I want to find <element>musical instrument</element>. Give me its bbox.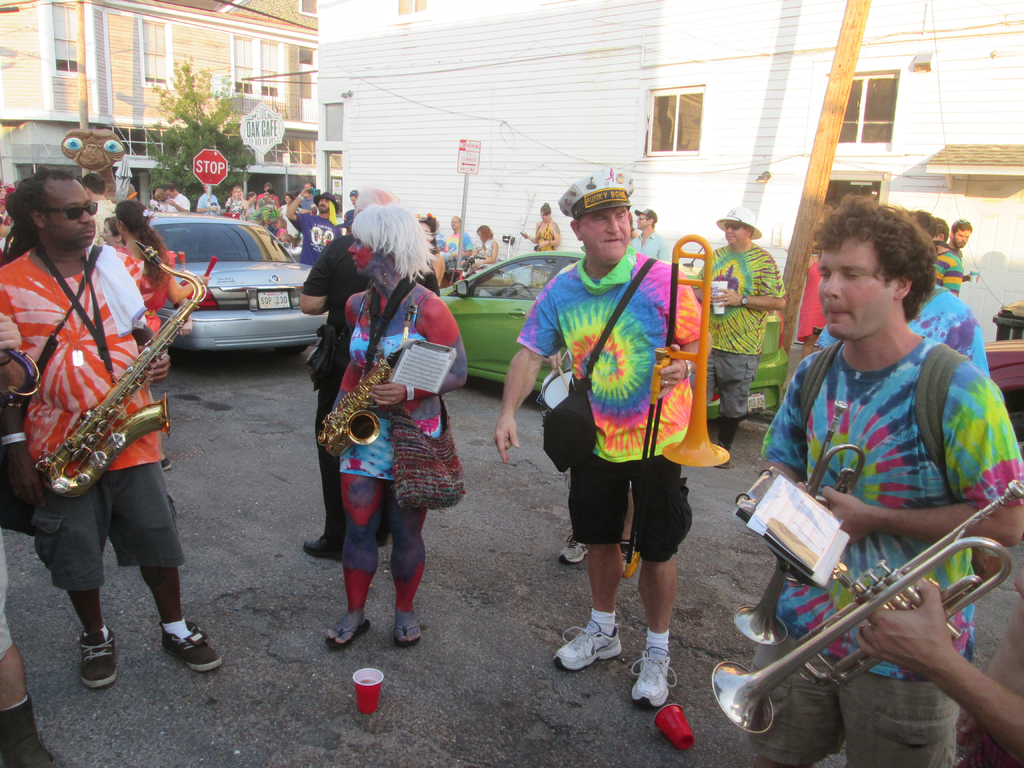
(x1=319, y1=301, x2=421, y2=460).
